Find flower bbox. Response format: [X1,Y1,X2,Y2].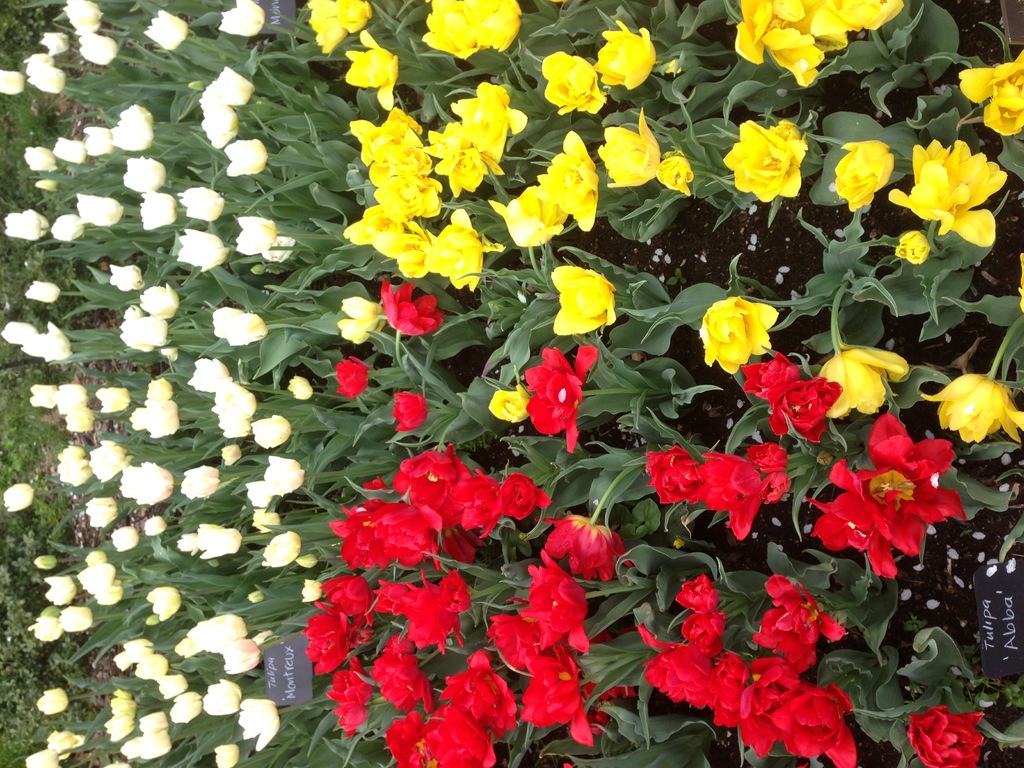
[180,225,230,277].
